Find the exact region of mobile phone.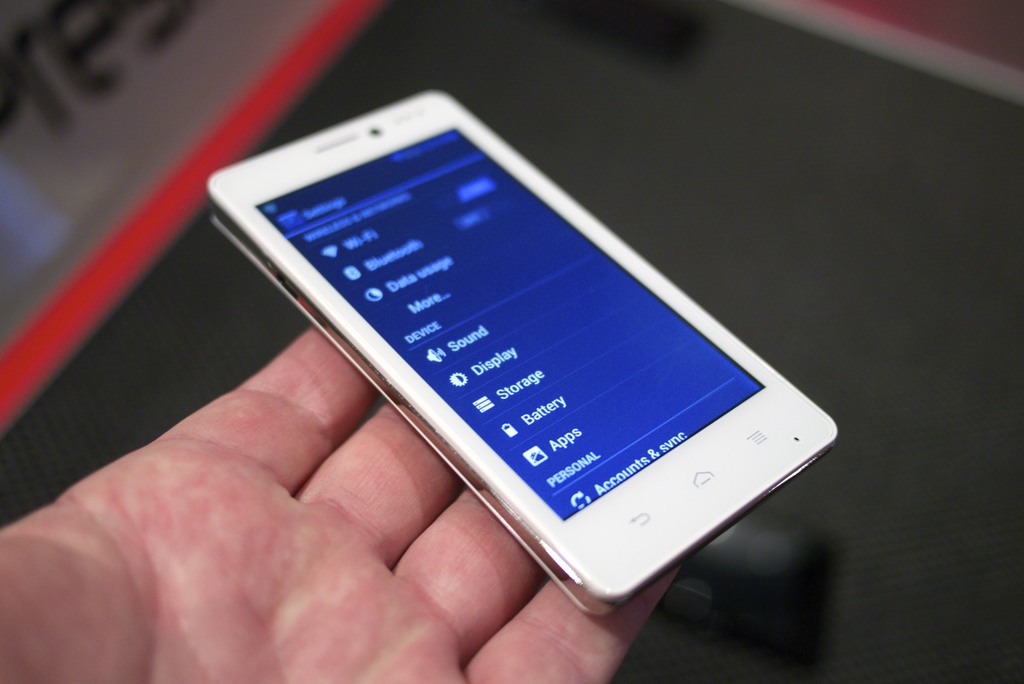
Exact region: [193,97,827,607].
